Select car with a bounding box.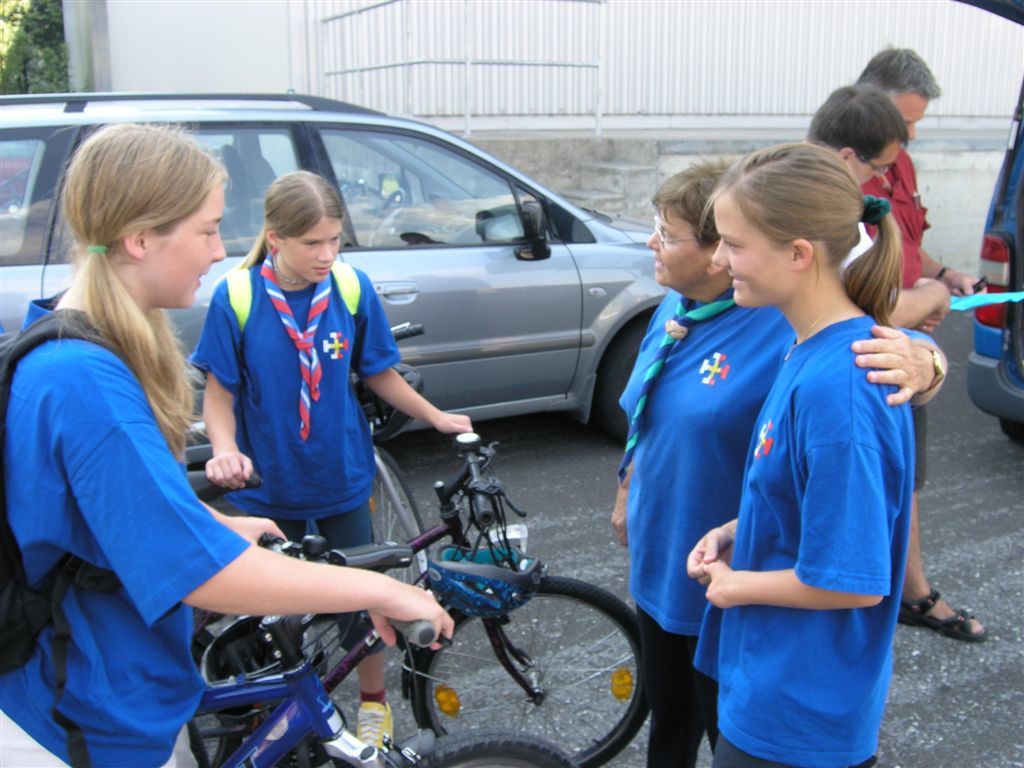
BBox(945, 0, 1021, 450).
